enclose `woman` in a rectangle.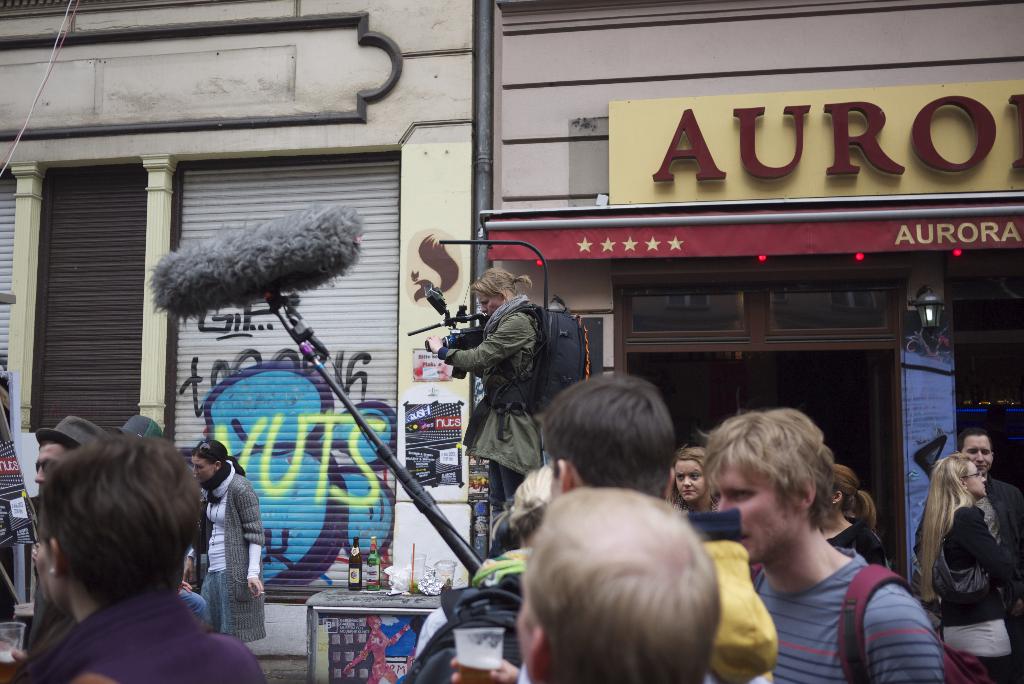
x1=807 y1=464 x2=885 y2=574.
